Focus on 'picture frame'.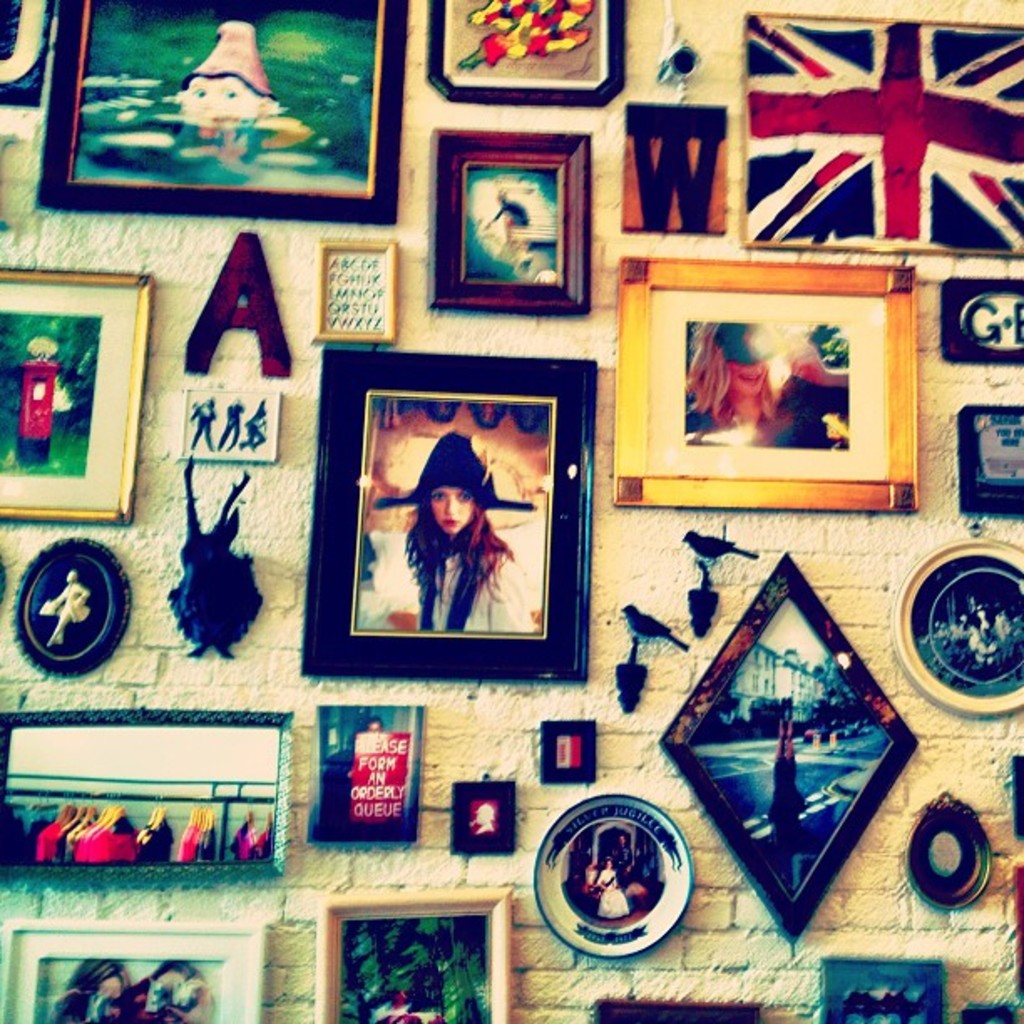
Focused at [0, 912, 264, 1022].
